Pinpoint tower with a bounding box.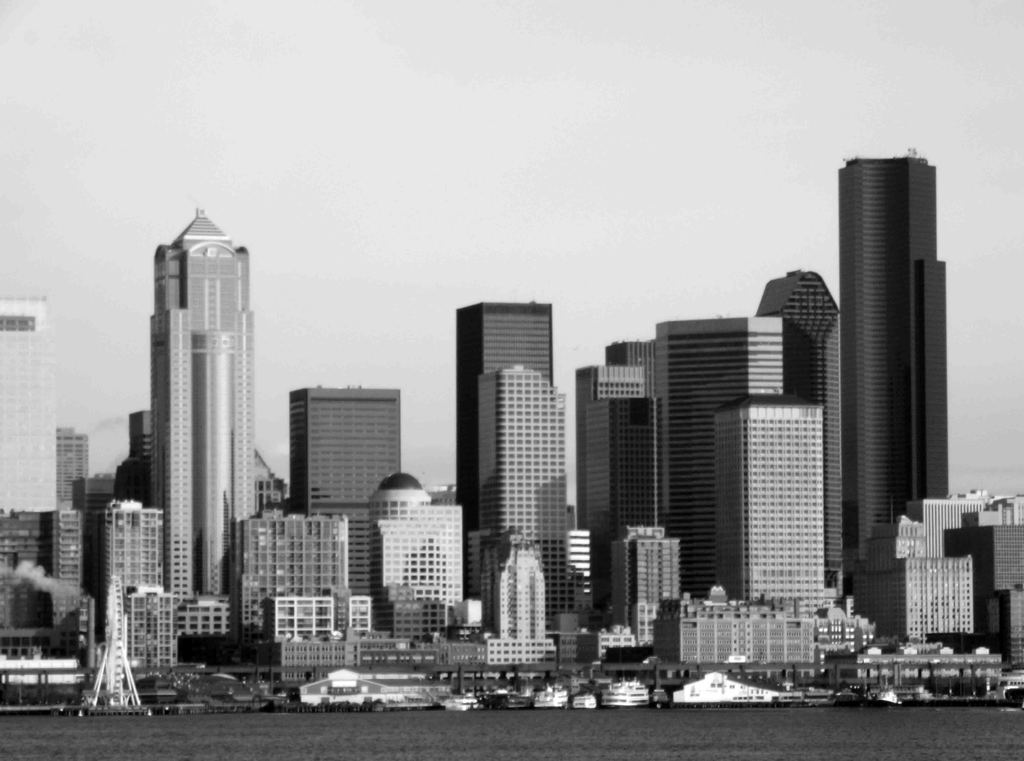
[838, 150, 952, 634].
